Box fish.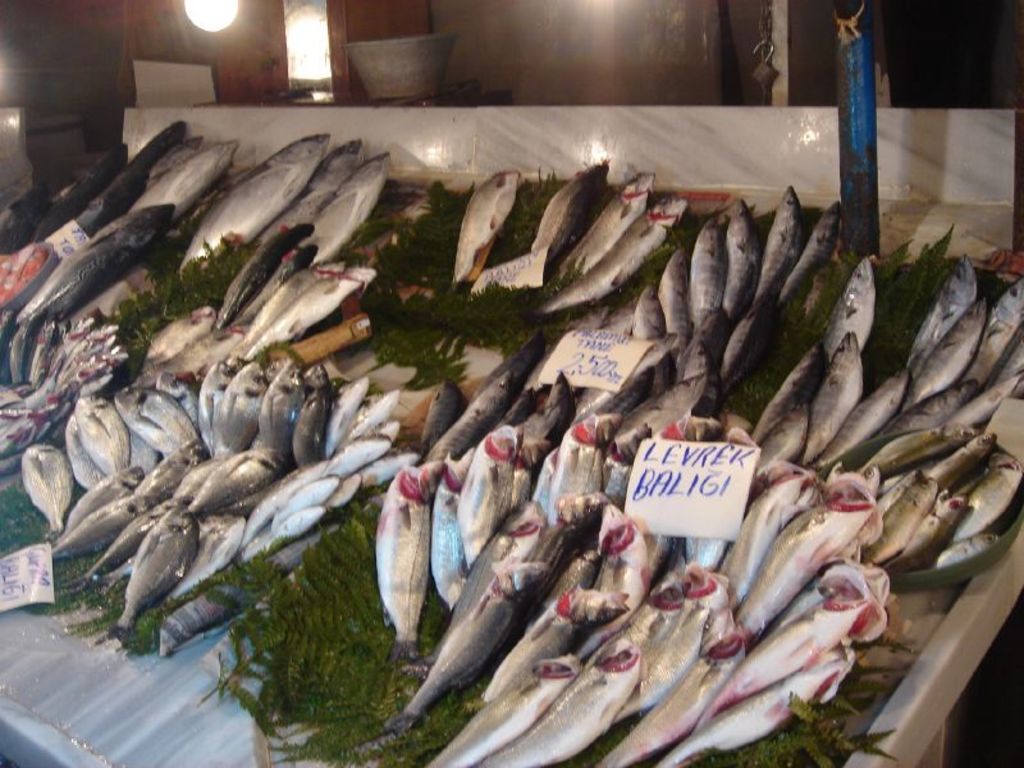
region(451, 172, 516, 287).
